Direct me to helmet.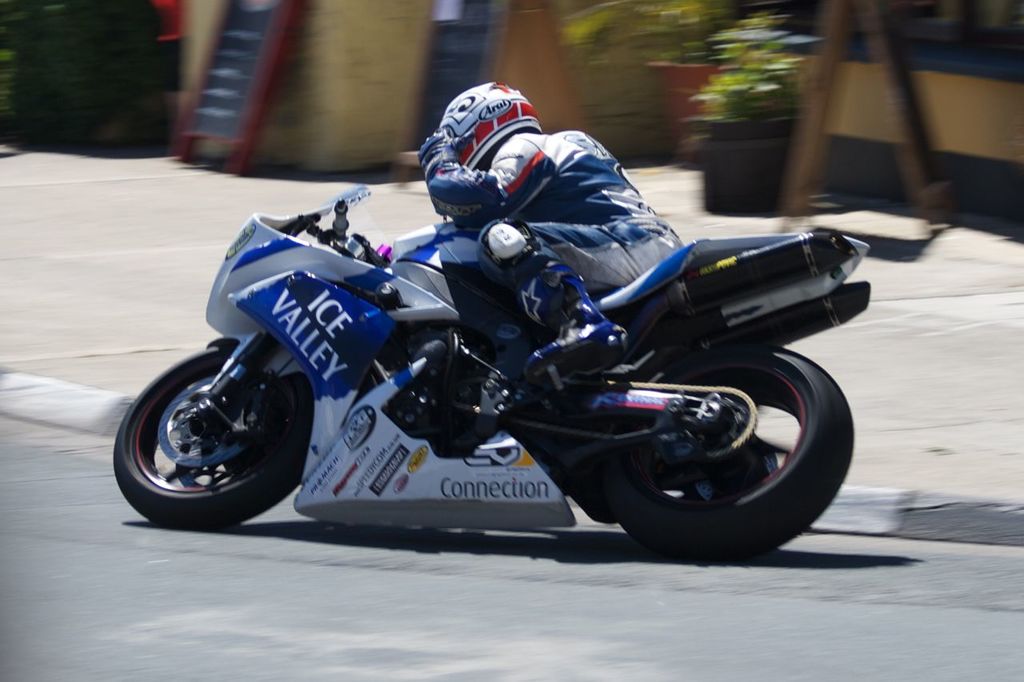
Direction: pyautogui.locateOnScreen(435, 83, 540, 183).
